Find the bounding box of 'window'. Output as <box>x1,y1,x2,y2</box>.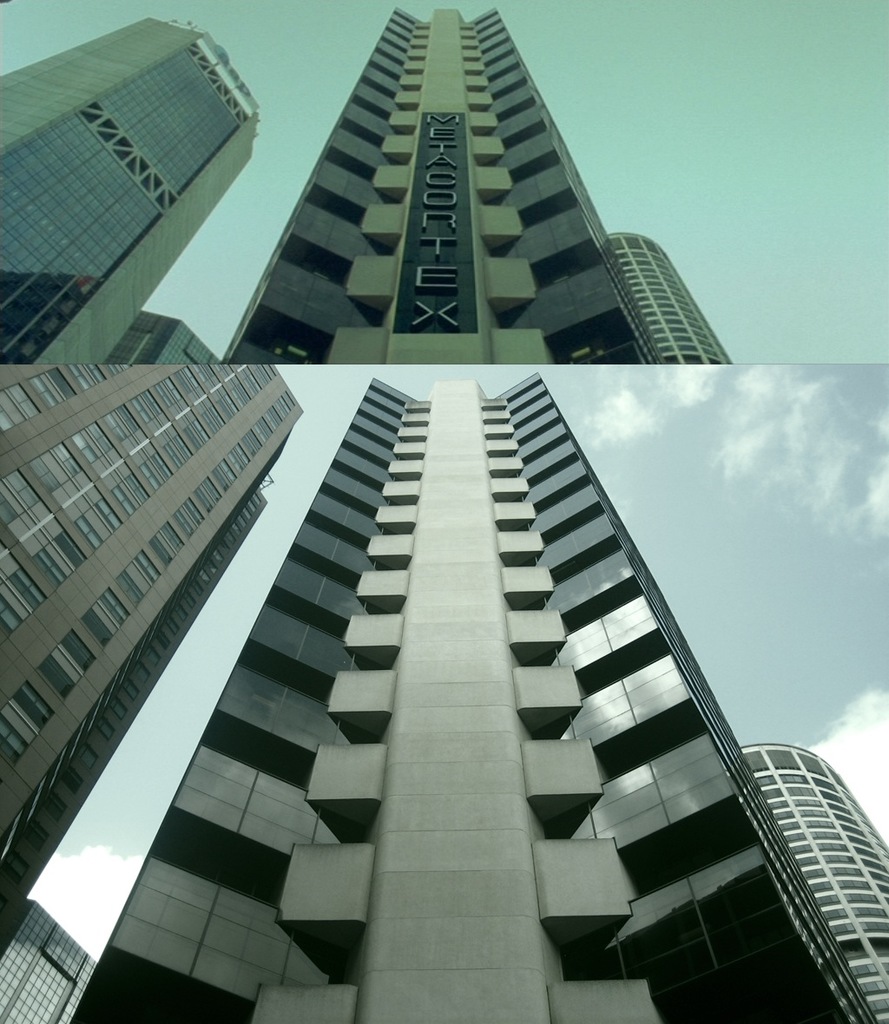
<box>672,331,694,344</box>.
